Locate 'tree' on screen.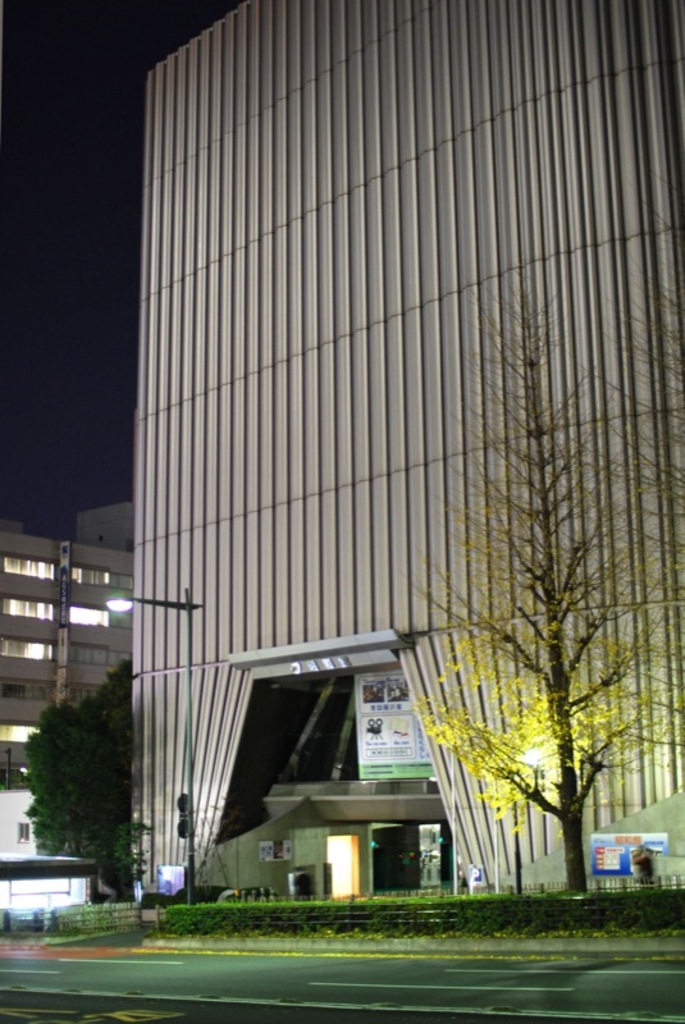
On screen at BBox(410, 260, 684, 914).
